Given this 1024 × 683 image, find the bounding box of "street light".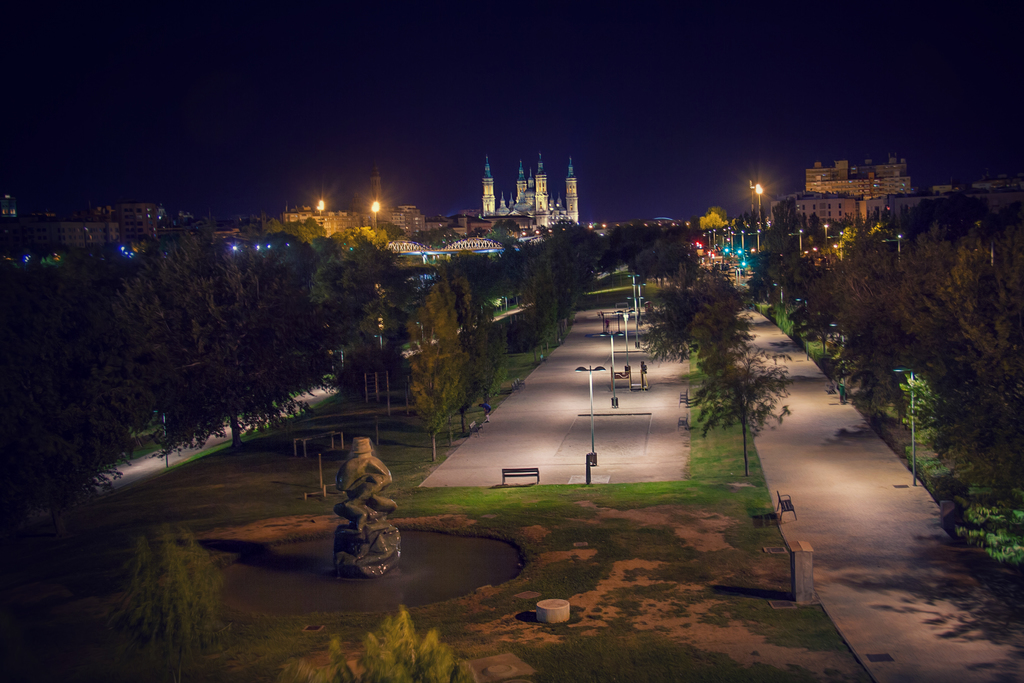
locate(828, 320, 844, 344).
